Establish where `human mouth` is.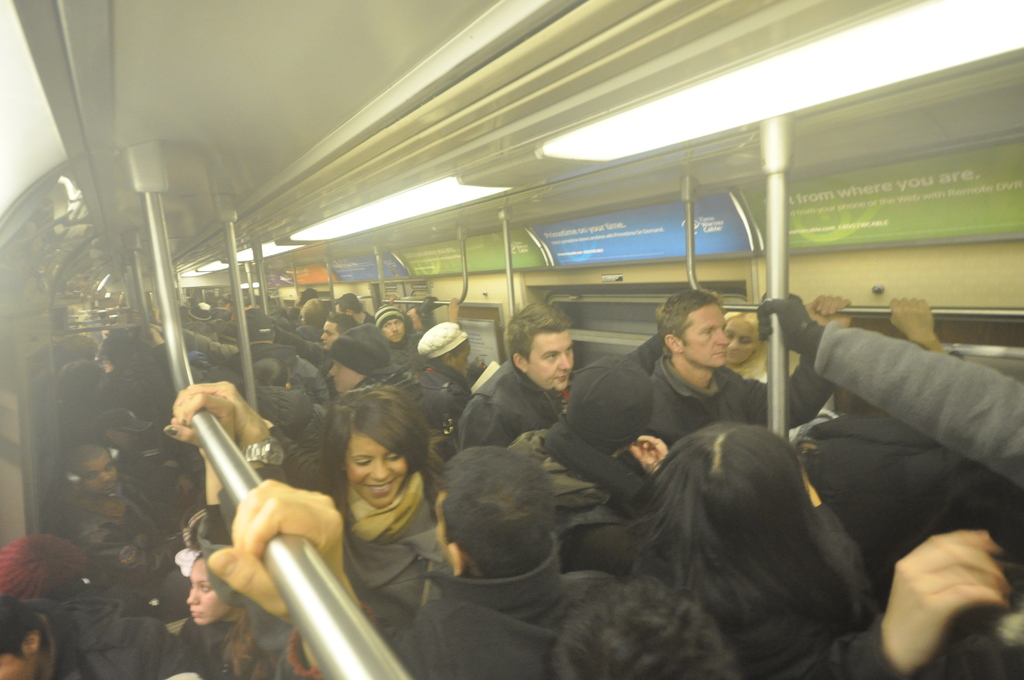
Established at <bbox>185, 606, 205, 616</bbox>.
